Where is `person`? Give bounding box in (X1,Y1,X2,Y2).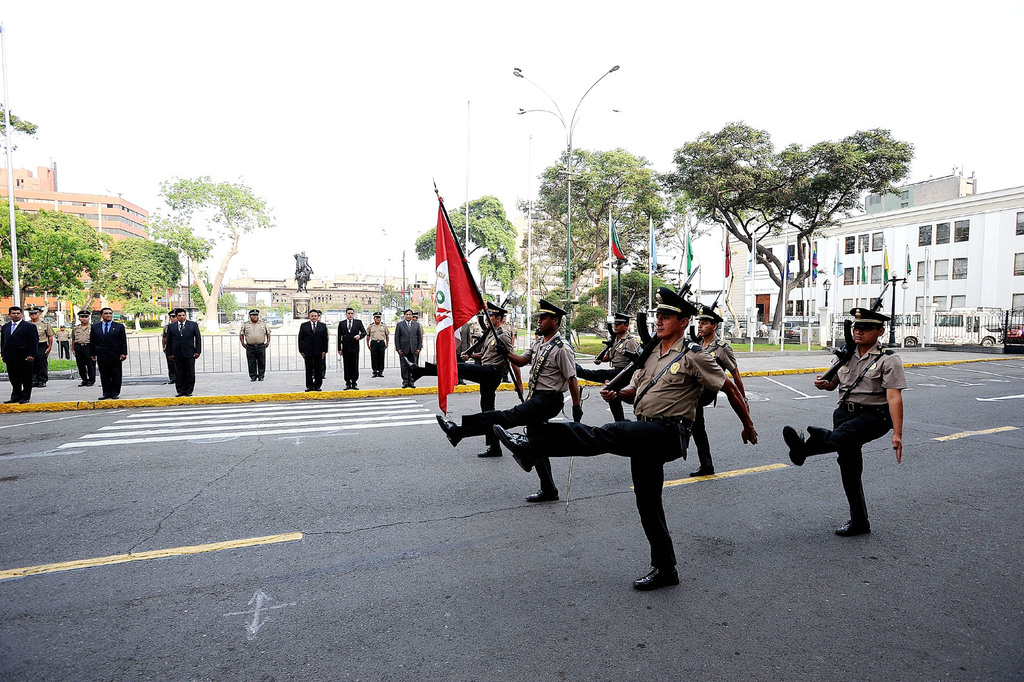
(371,306,389,379).
